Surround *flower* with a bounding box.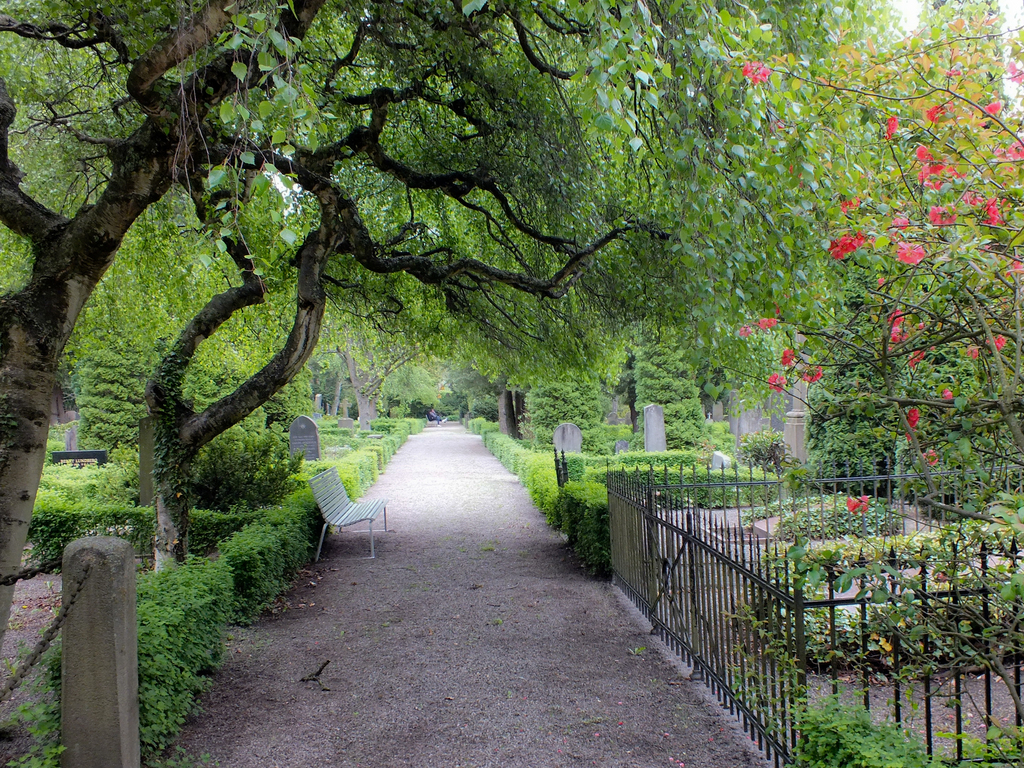
region(940, 388, 953, 402).
